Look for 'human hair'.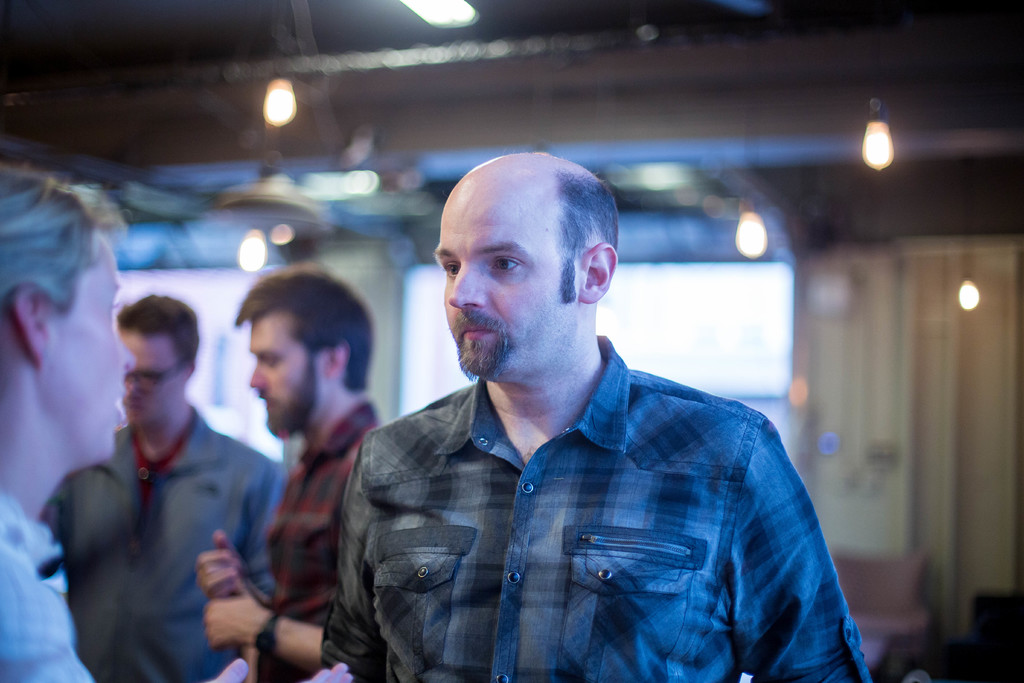
Found: (left=552, top=170, right=614, bottom=300).
